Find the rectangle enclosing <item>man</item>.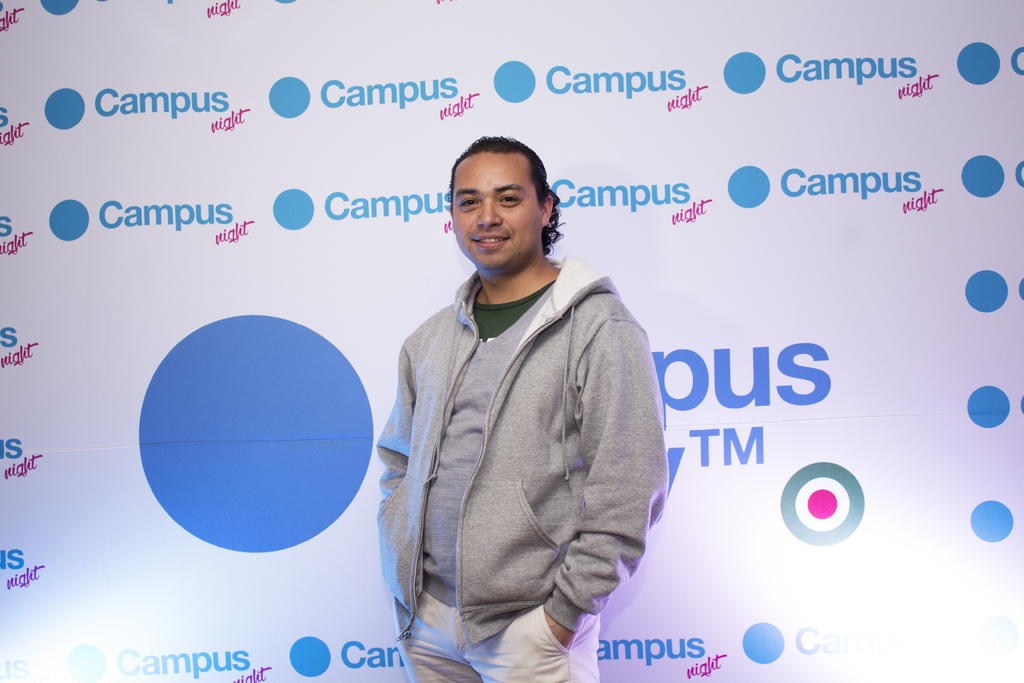
bbox(374, 128, 662, 670).
